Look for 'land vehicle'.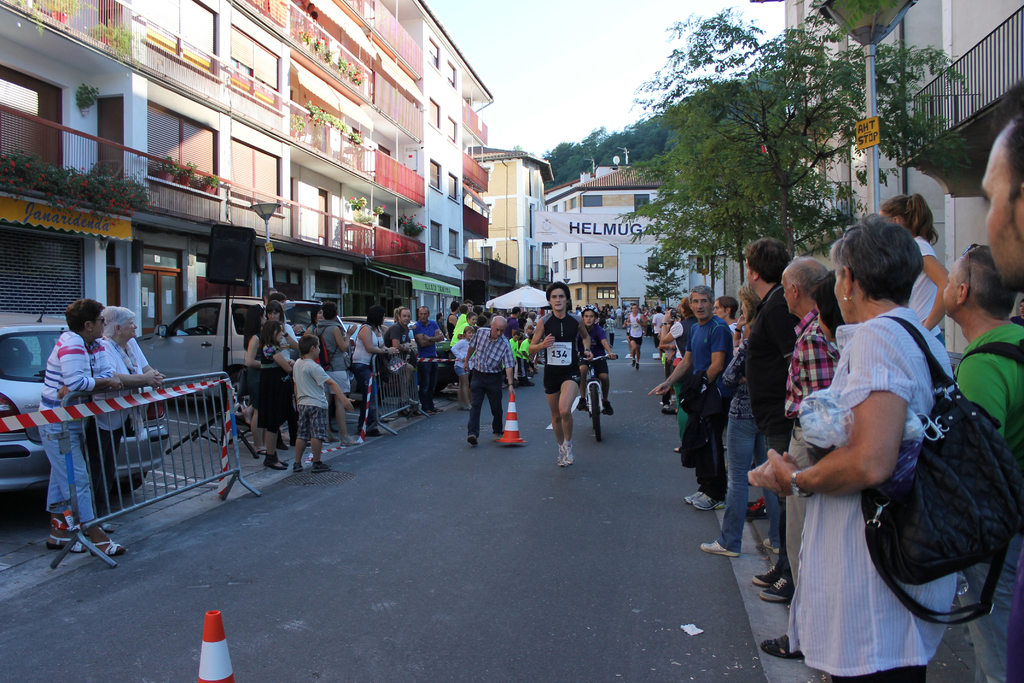
Found: x1=340 y1=312 x2=459 y2=397.
